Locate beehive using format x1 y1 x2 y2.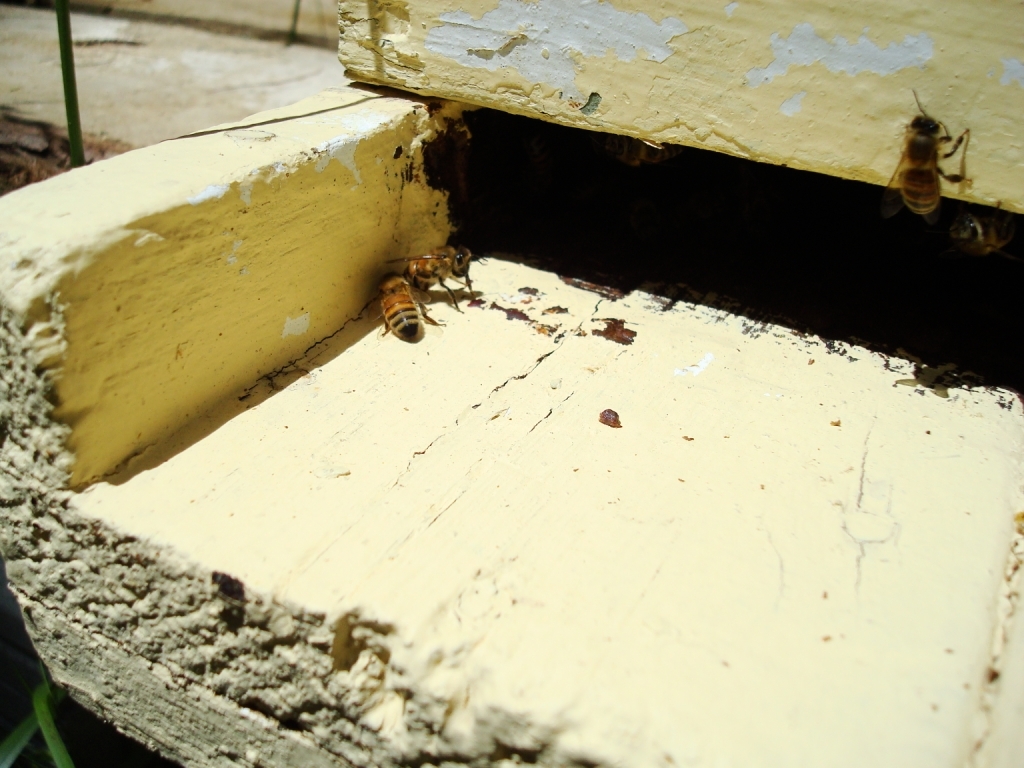
339 0 1023 217.
